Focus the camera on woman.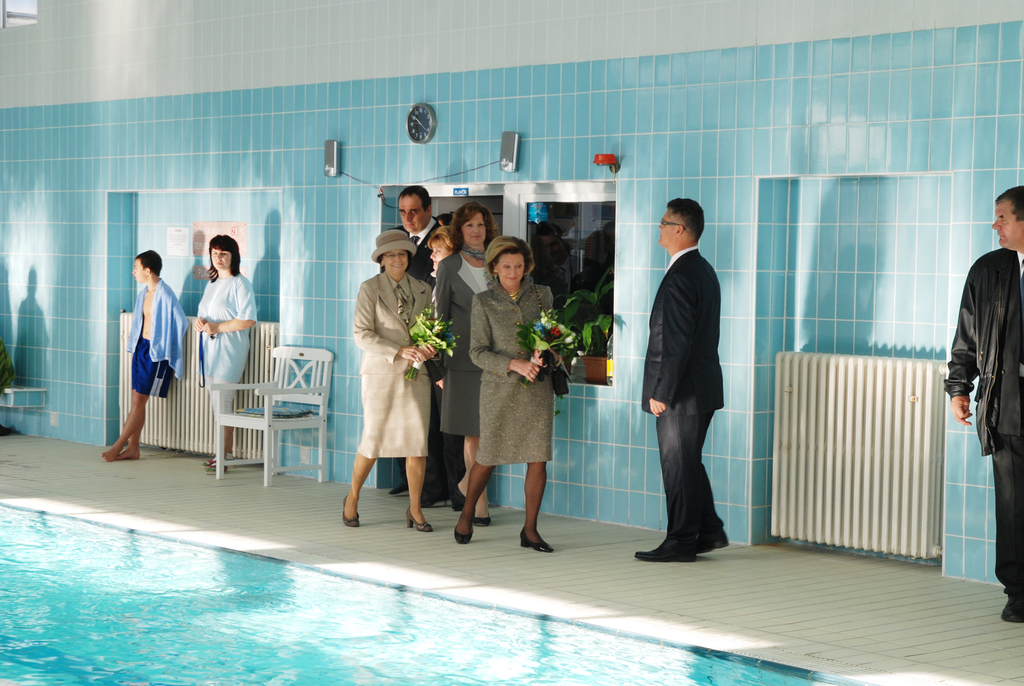
Focus region: l=194, t=231, r=260, b=468.
